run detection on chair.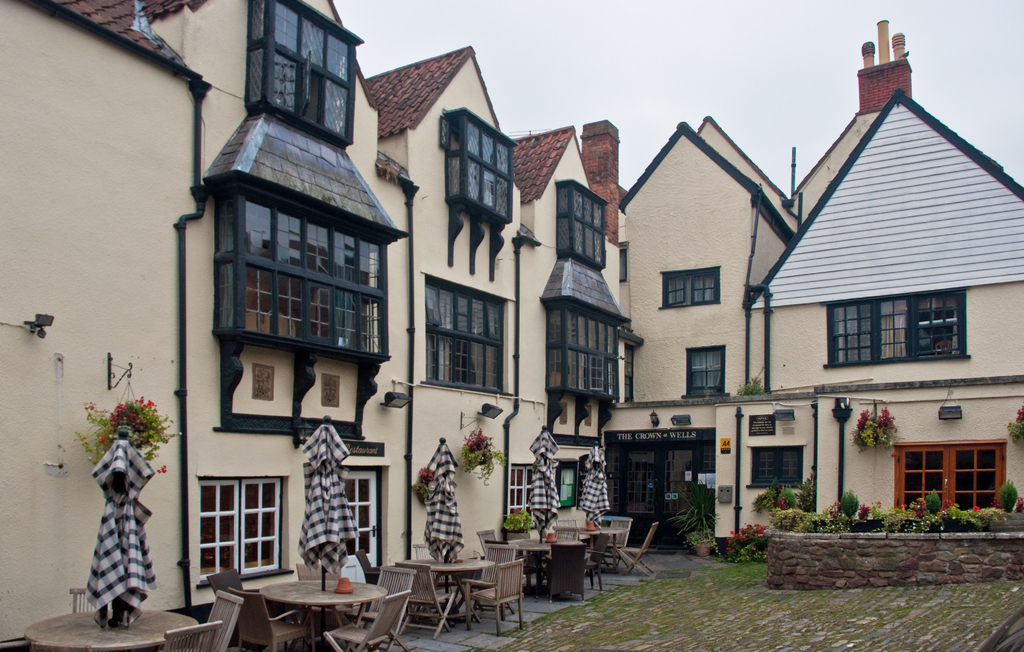
Result: detection(163, 620, 226, 651).
